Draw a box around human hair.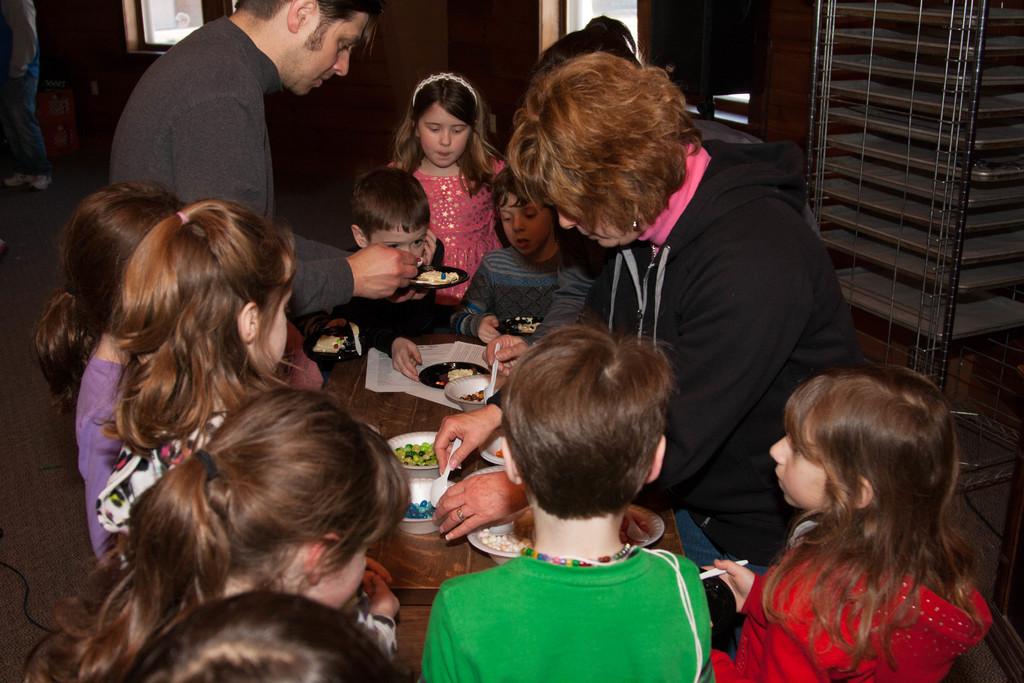
(507, 31, 693, 246).
